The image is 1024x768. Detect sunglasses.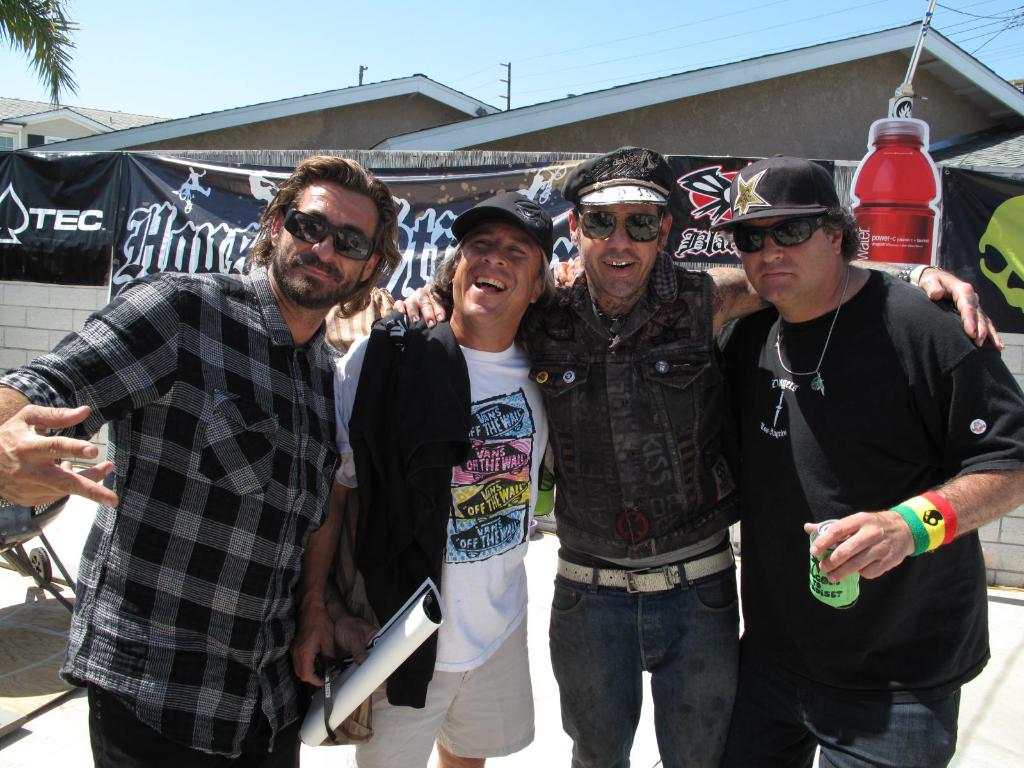
Detection: 280/203/386/269.
